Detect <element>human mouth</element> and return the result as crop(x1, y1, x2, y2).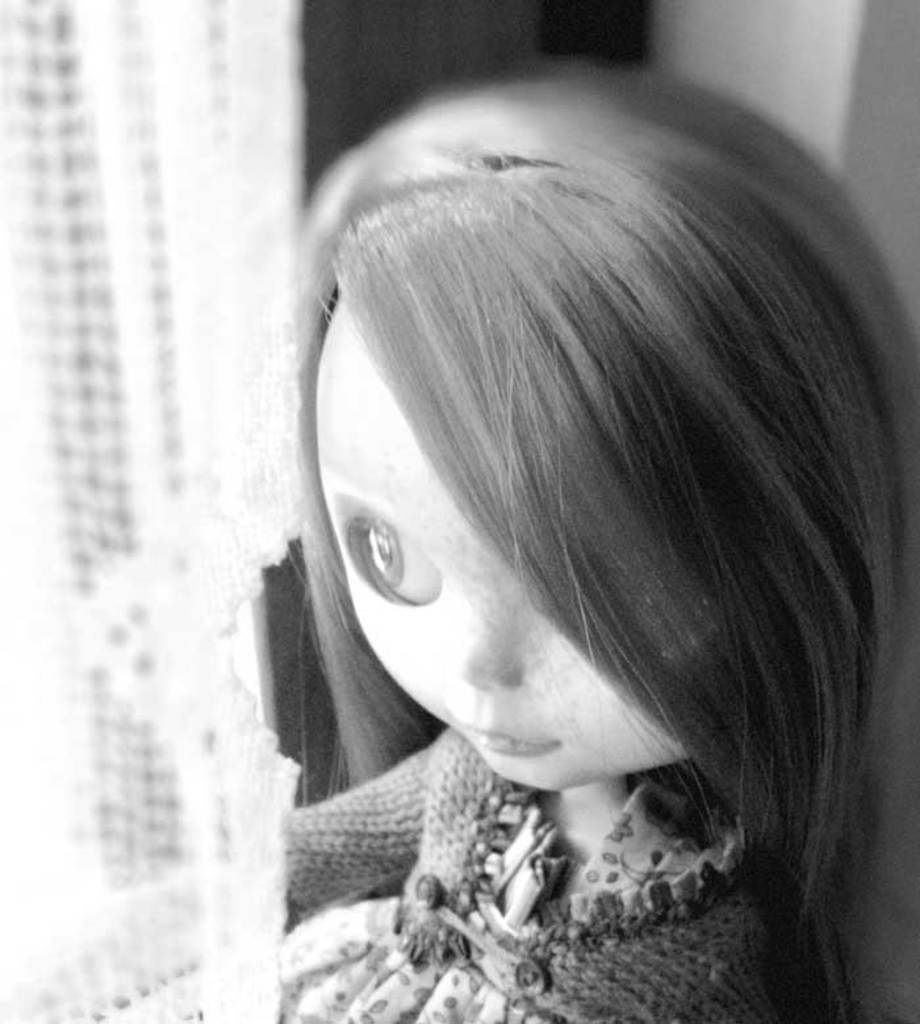
crop(447, 719, 553, 757).
